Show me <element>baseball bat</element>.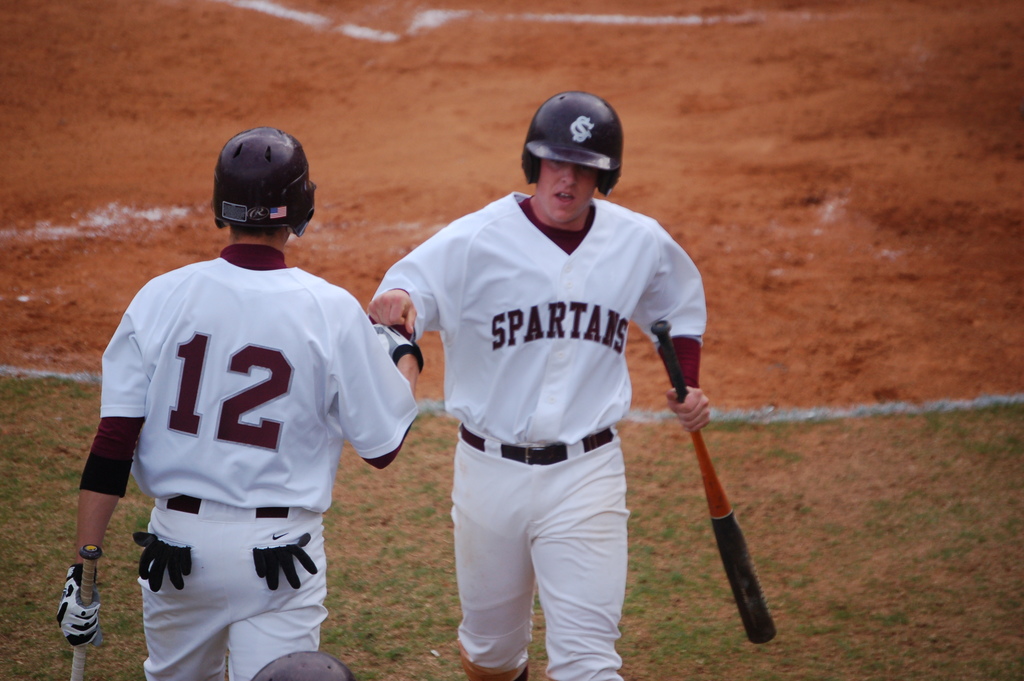
<element>baseball bat</element> is here: (64, 543, 106, 680).
